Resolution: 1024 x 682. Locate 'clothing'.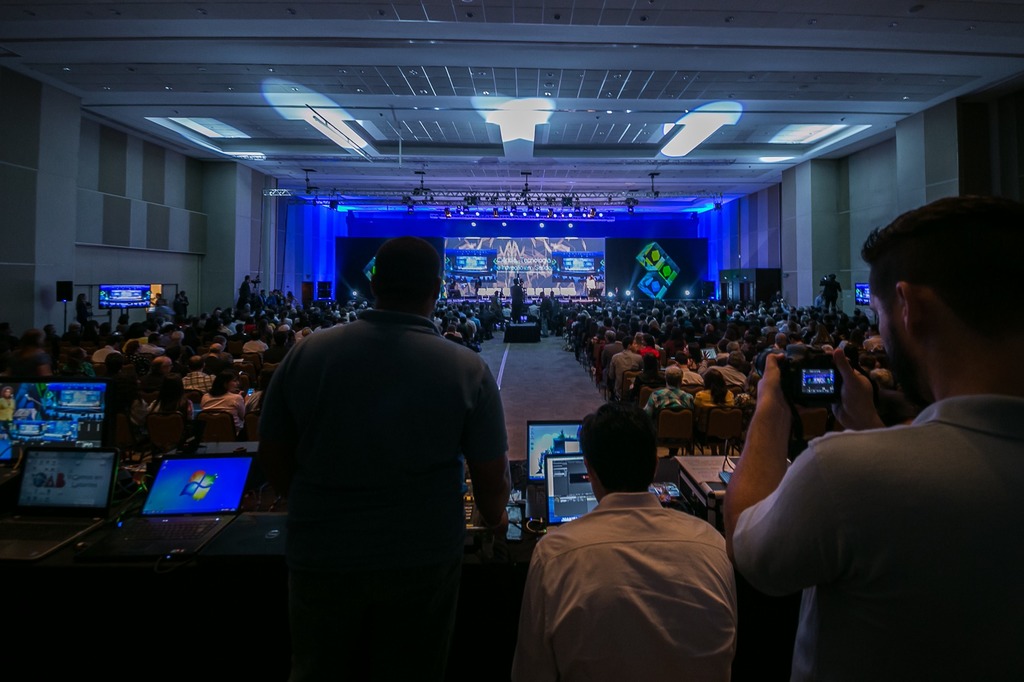
{"x1": 201, "y1": 389, "x2": 244, "y2": 427}.
